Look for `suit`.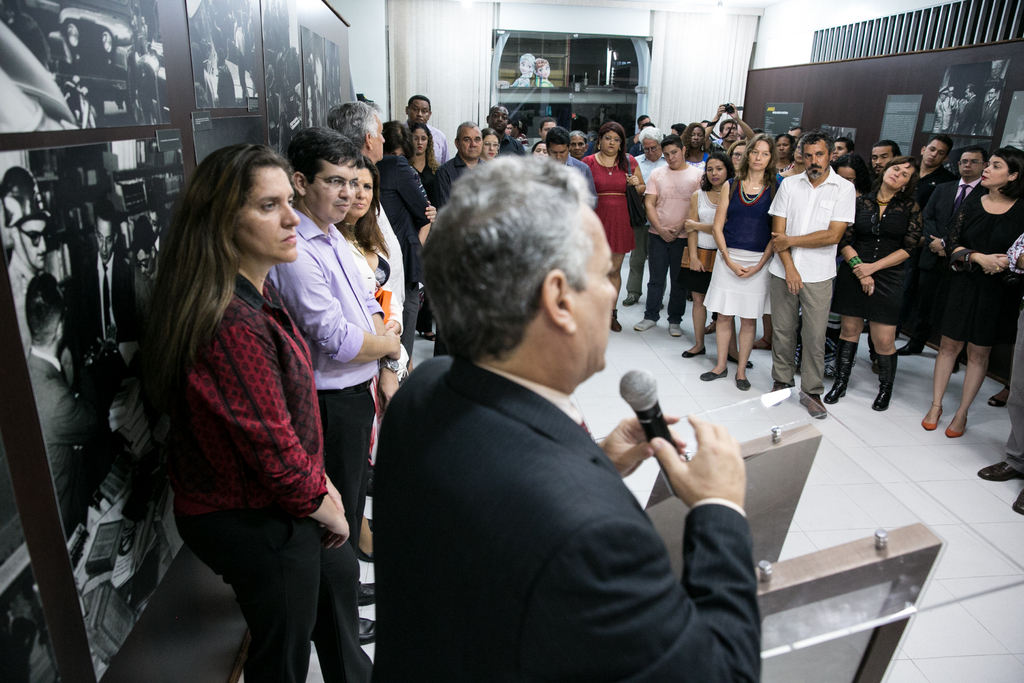
Found: rect(79, 247, 138, 336).
